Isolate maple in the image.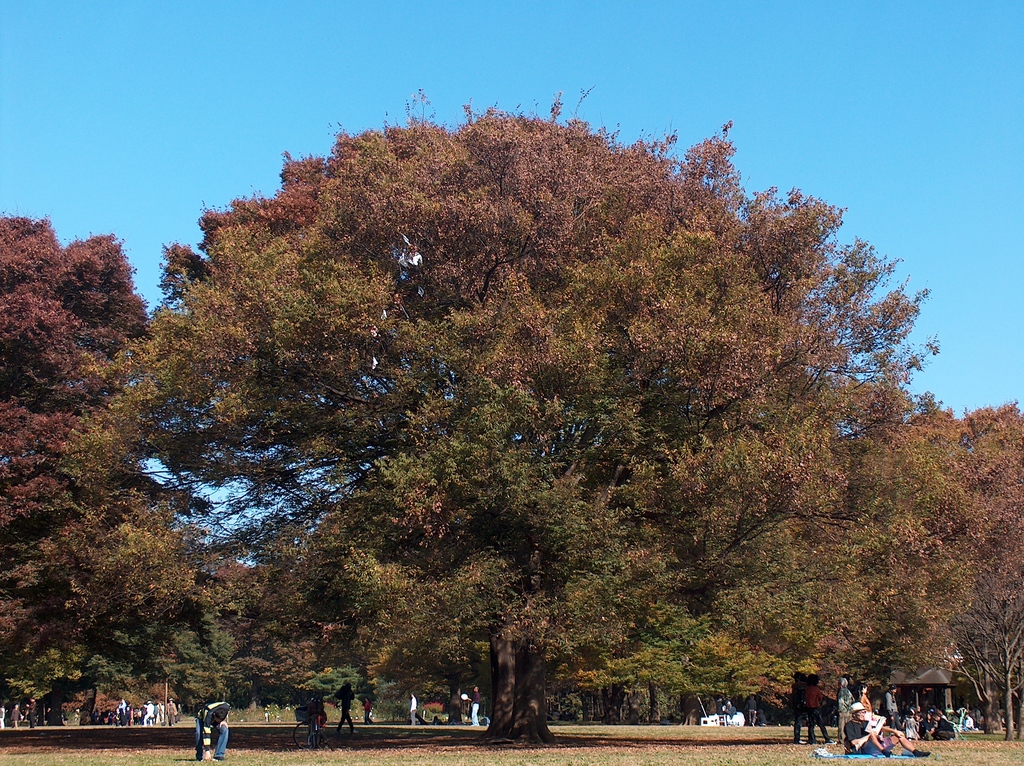
Isolated region: [left=0, top=100, right=1021, bottom=750].
